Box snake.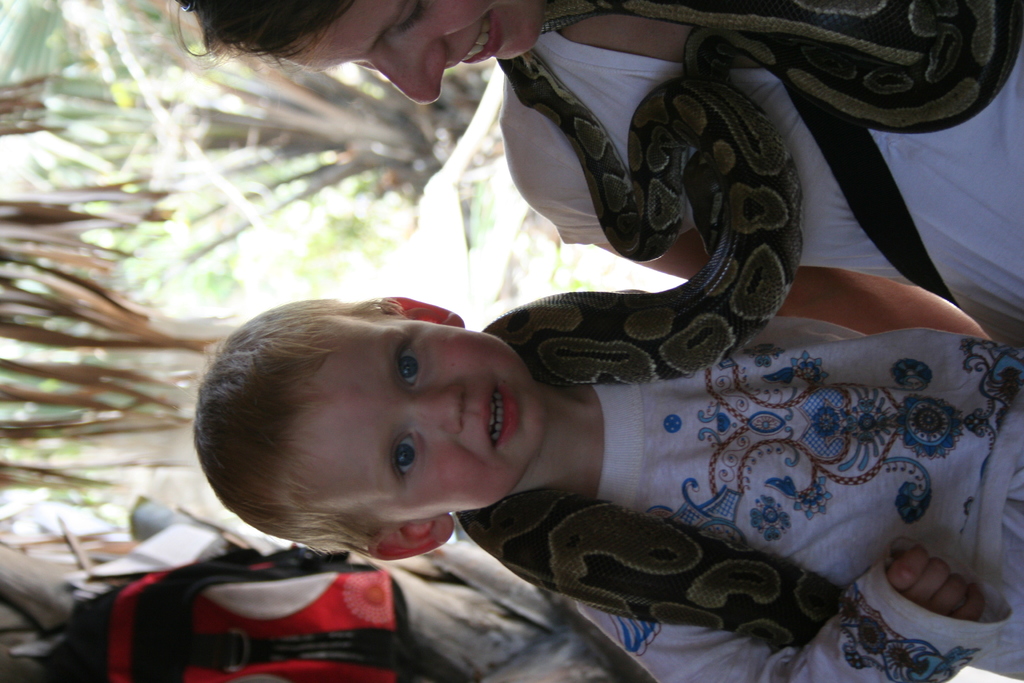
<region>458, 0, 1022, 655</region>.
